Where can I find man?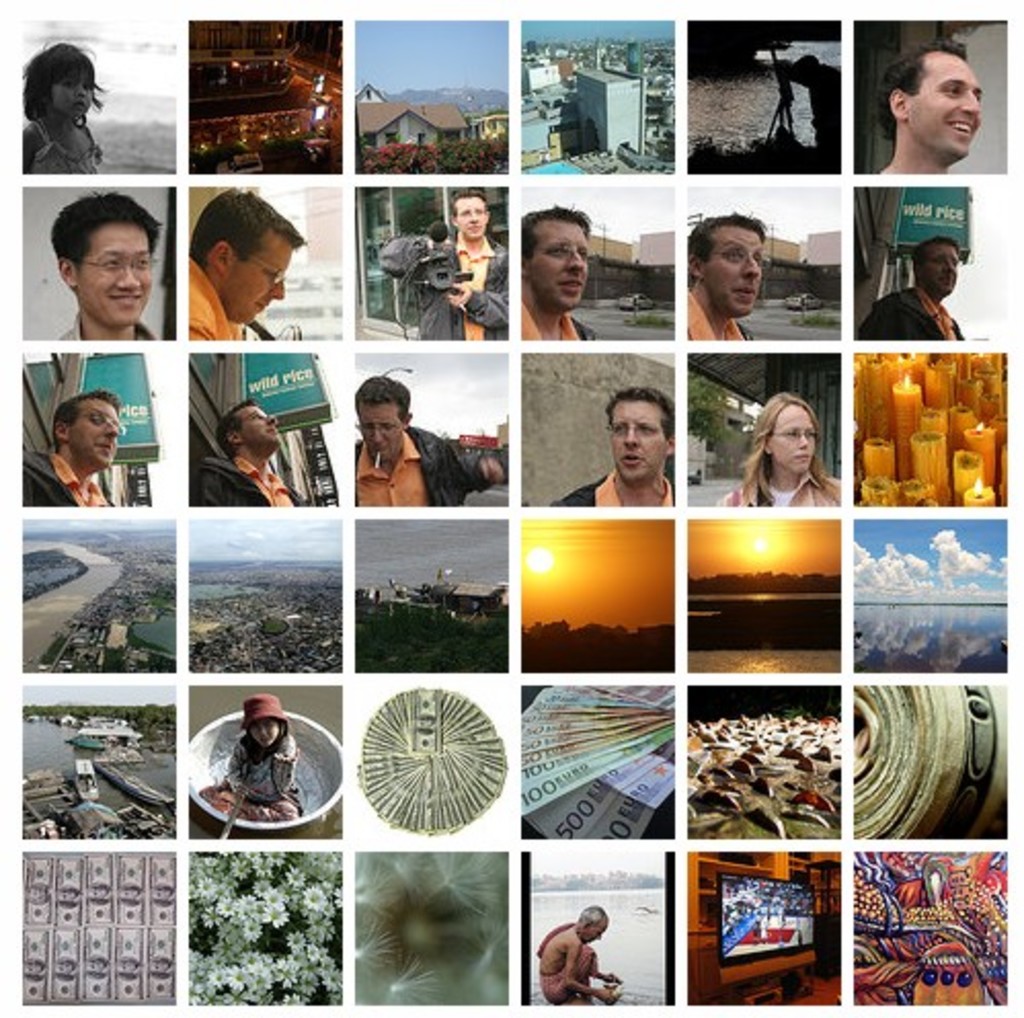
You can find it at {"x1": 187, "y1": 193, "x2": 310, "y2": 341}.
